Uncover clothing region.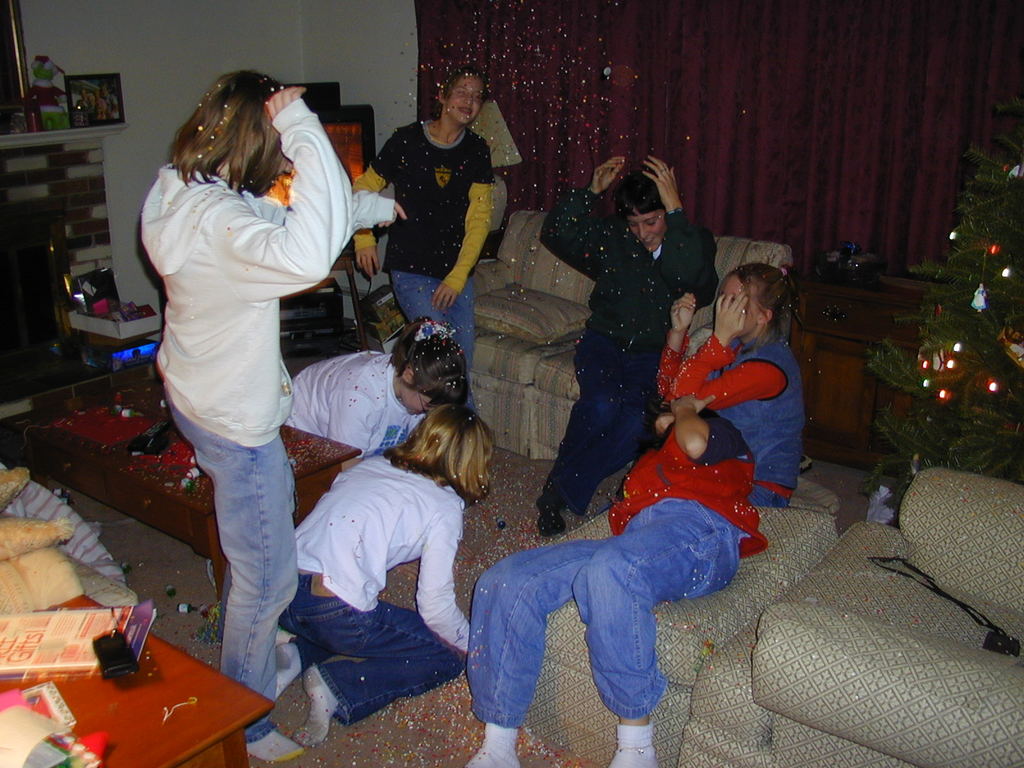
Uncovered: 645:330:806:498.
